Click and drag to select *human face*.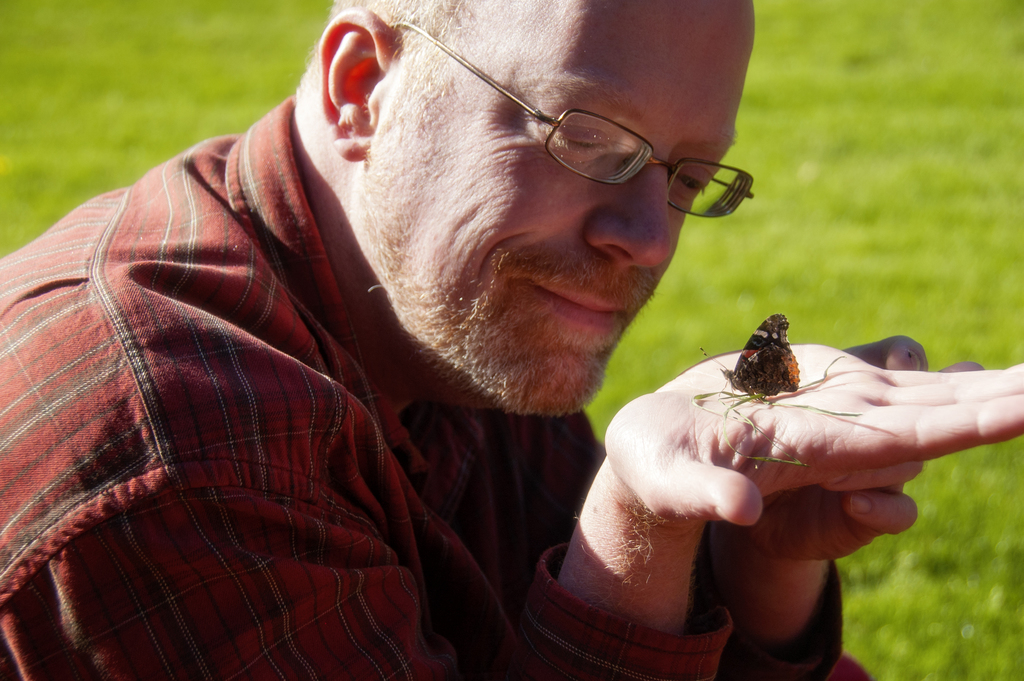
Selection: locate(388, 0, 760, 394).
